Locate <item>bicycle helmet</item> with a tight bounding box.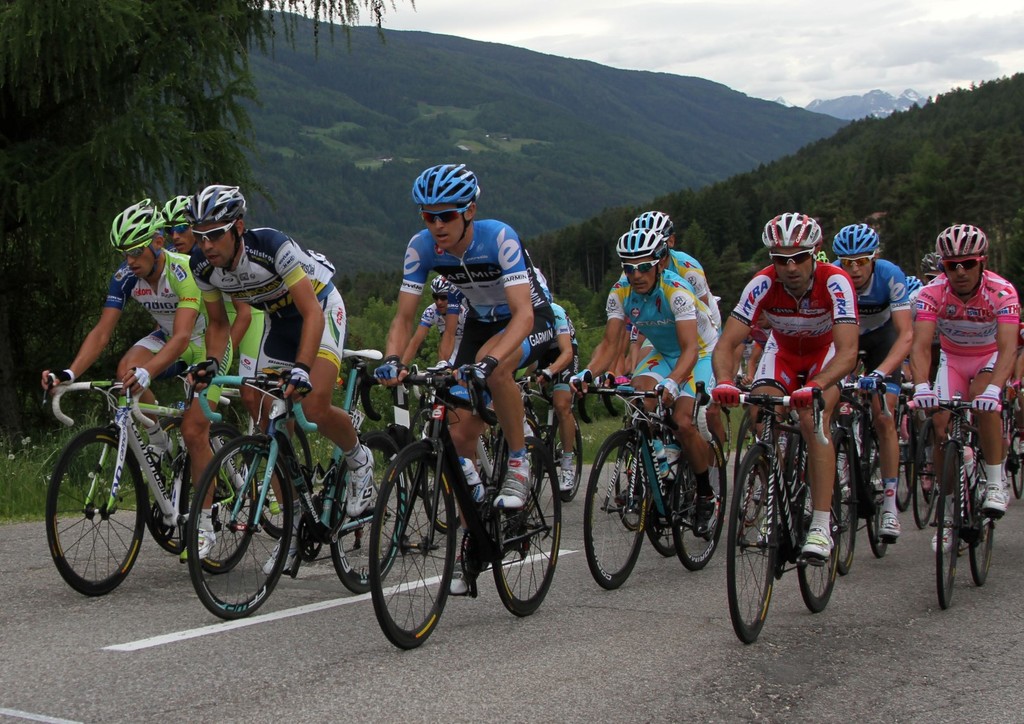
832/219/874/252.
